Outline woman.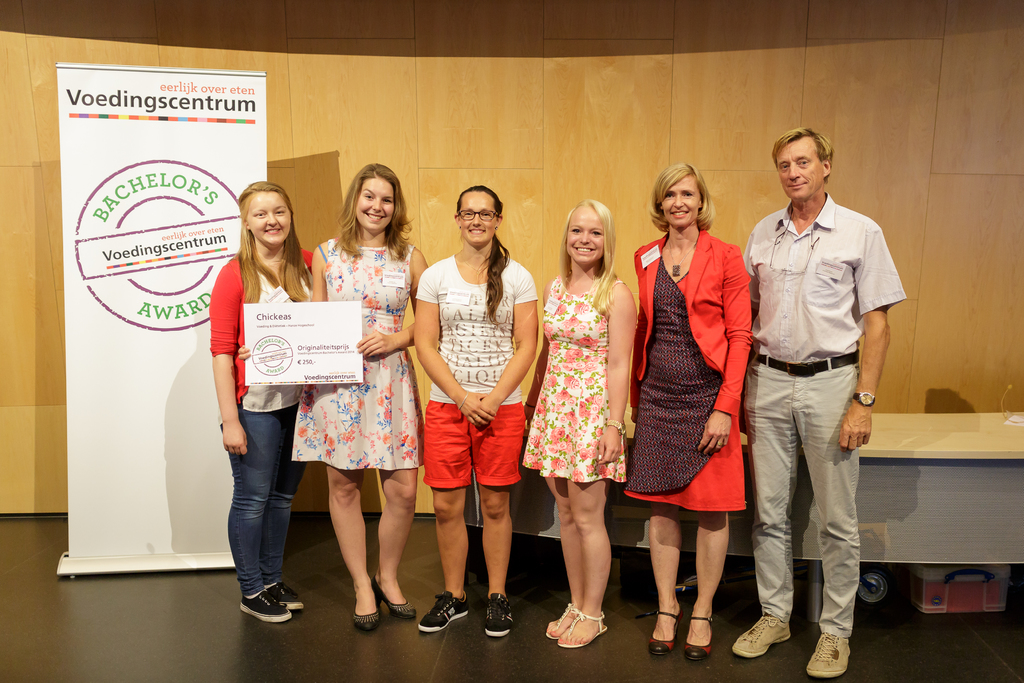
Outline: x1=514 y1=197 x2=634 y2=646.
